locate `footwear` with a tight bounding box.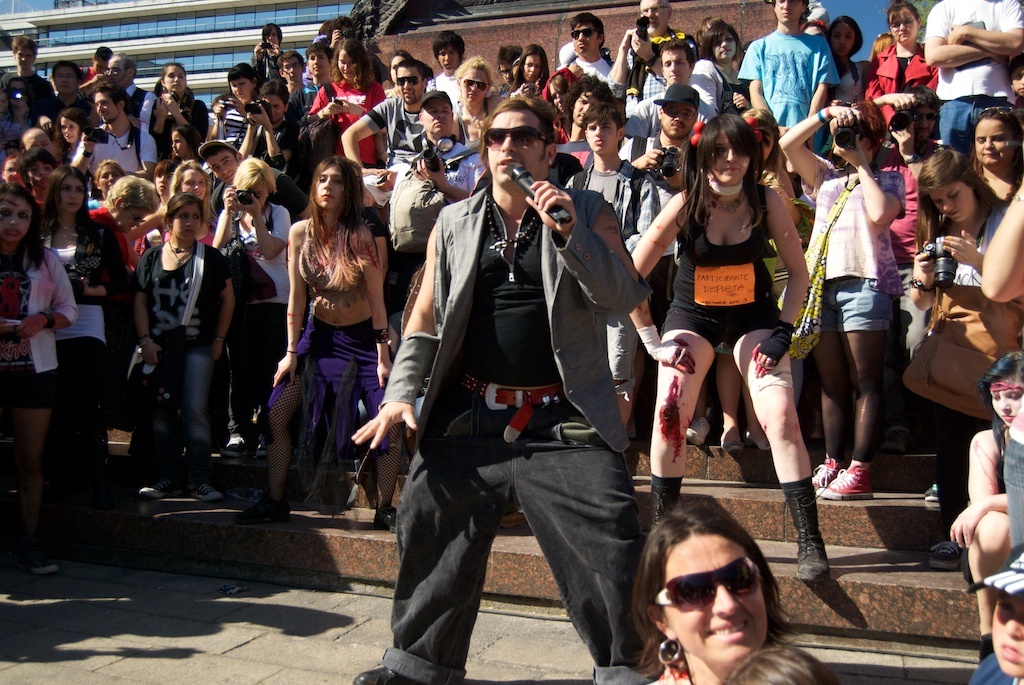
bbox=[226, 428, 243, 456].
